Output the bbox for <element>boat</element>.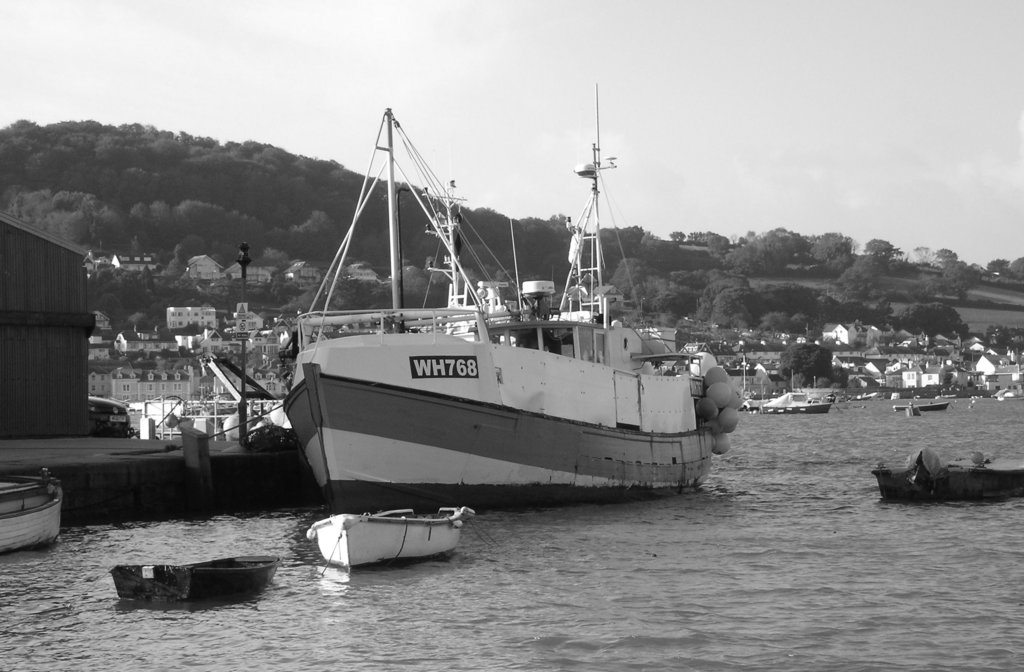
{"x1": 309, "y1": 501, "x2": 469, "y2": 571}.
